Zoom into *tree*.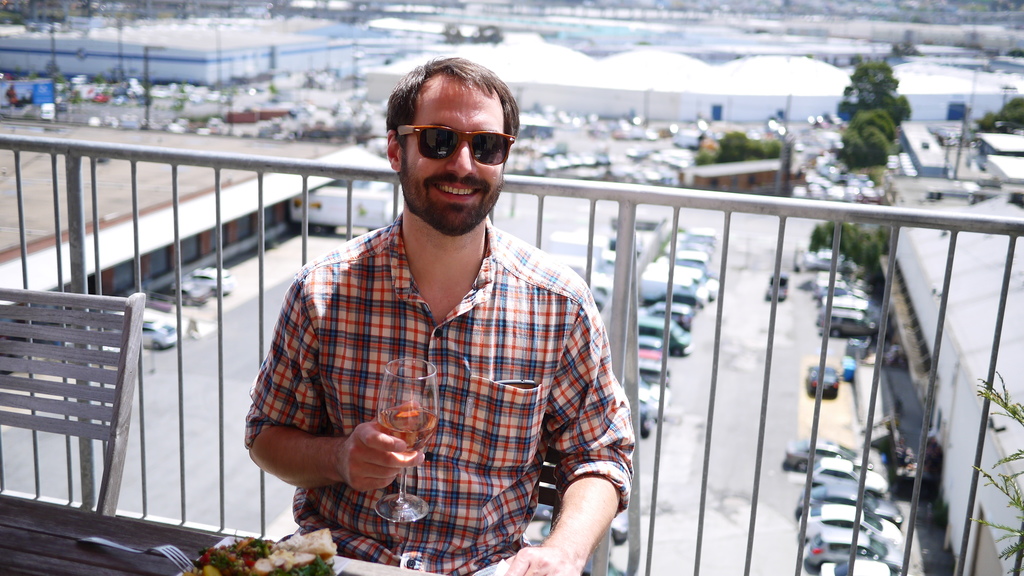
Zoom target: (975, 93, 1022, 140).
